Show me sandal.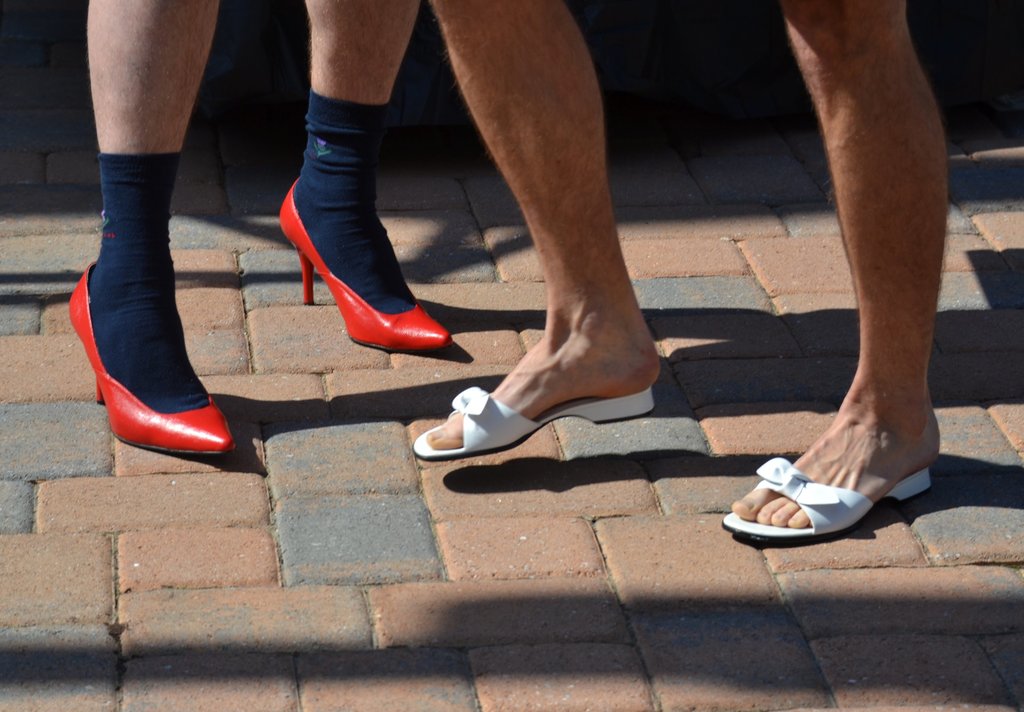
sandal is here: 65/264/233/461.
